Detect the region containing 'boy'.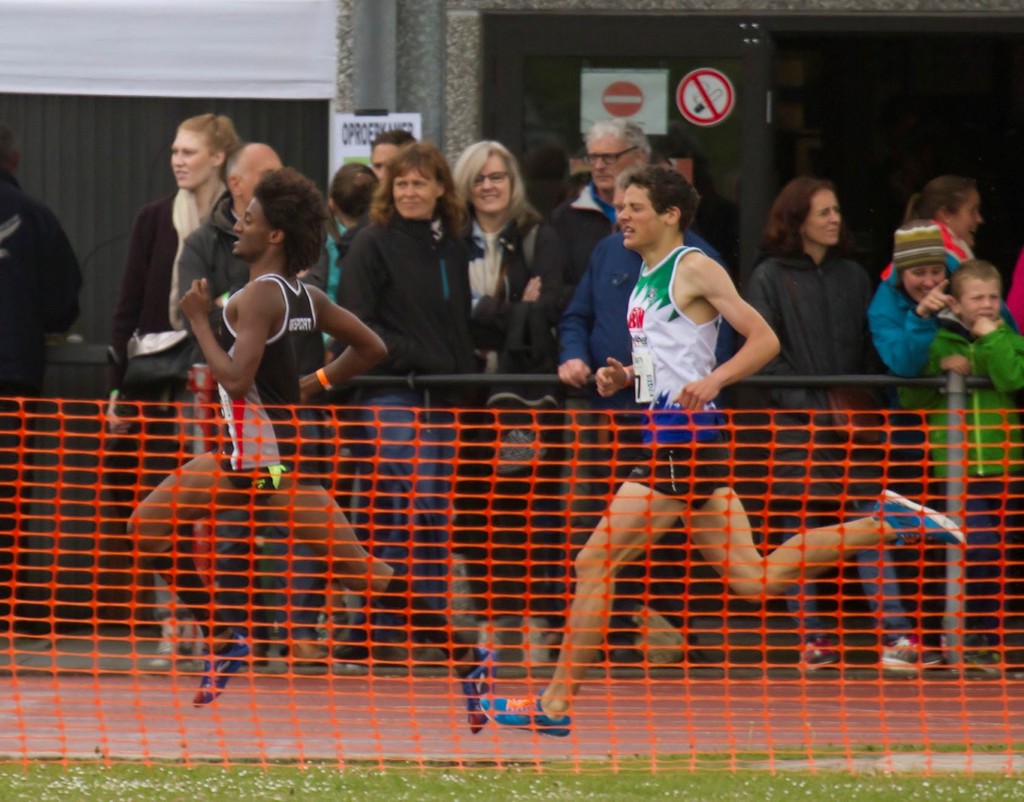
BBox(480, 166, 967, 742).
